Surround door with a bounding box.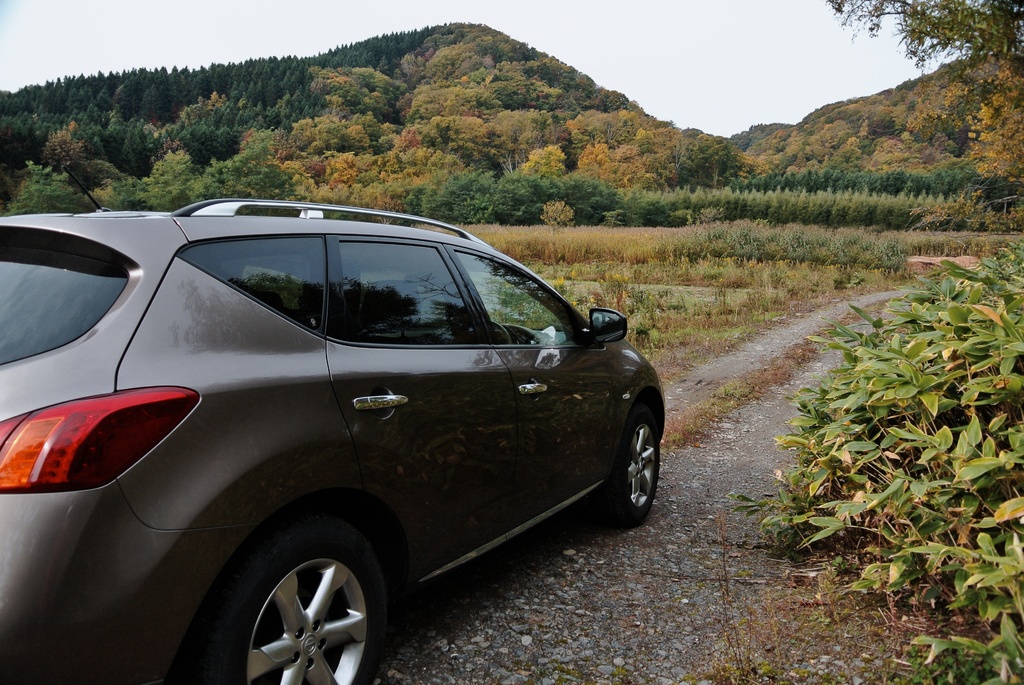
[x1=326, y1=234, x2=524, y2=576].
